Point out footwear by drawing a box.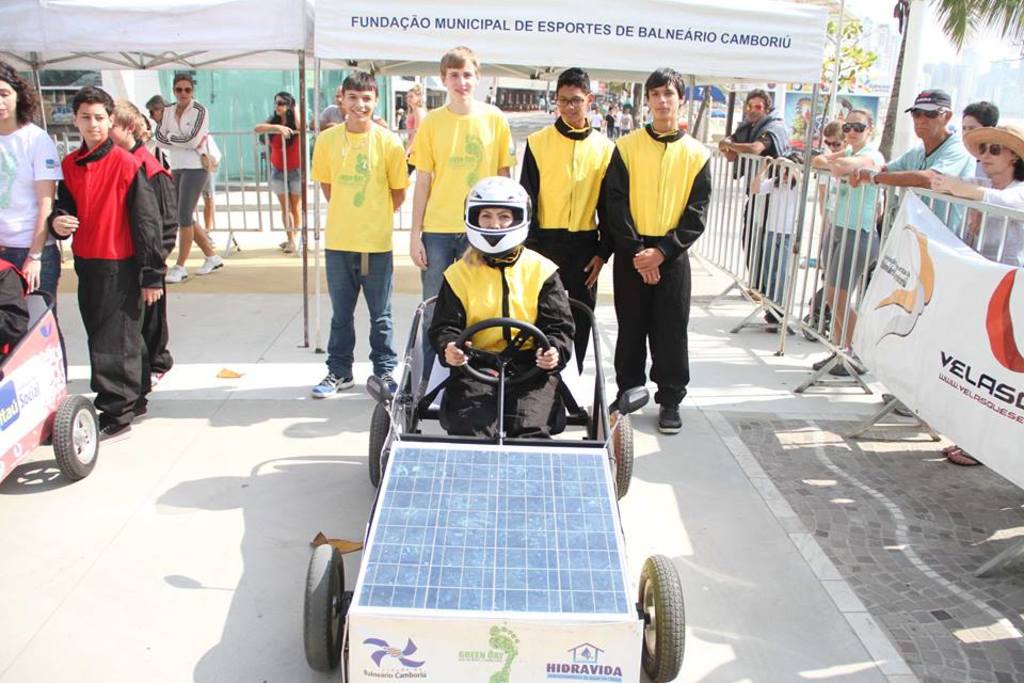
Rect(945, 448, 986, 468).
